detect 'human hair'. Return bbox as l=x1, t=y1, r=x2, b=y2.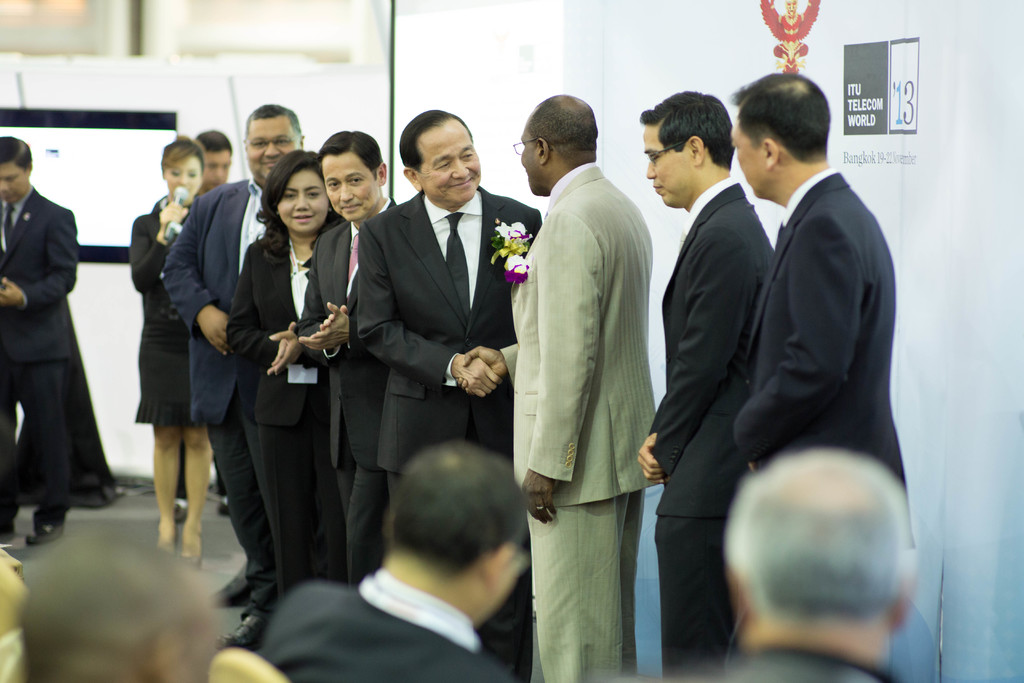
l=194, t=126, r=235, b=152.
